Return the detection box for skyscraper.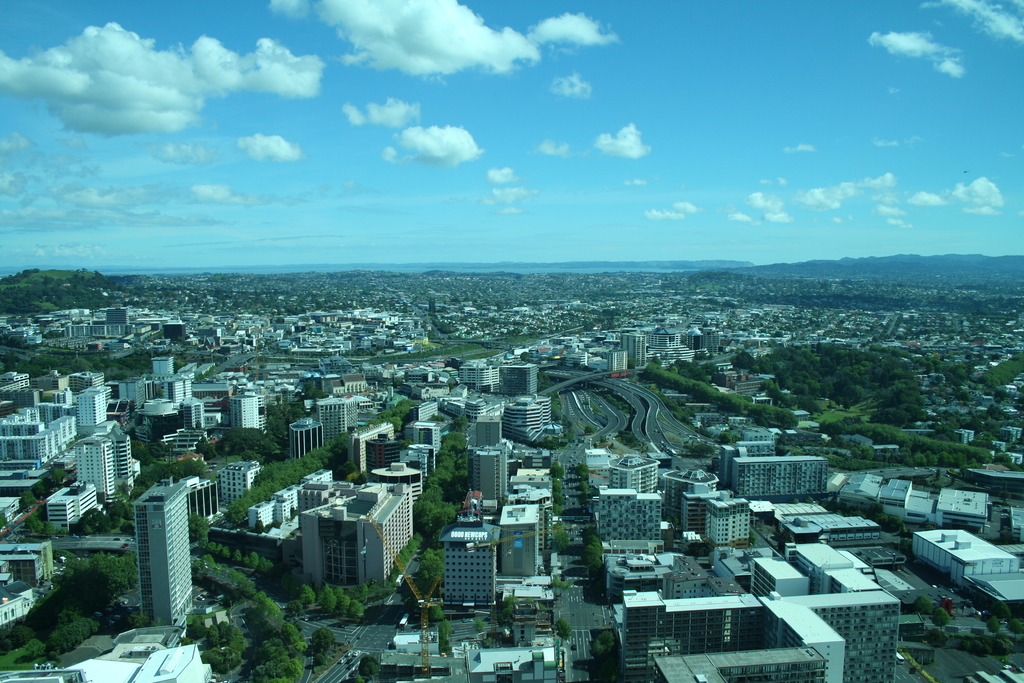
732:456:832:502.
